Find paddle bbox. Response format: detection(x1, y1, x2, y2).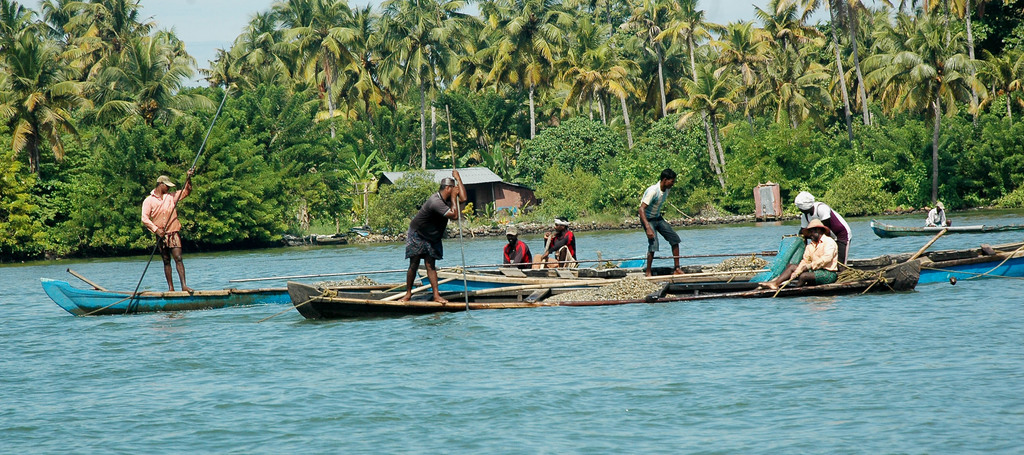
detection(132, 72, 230, 305).
